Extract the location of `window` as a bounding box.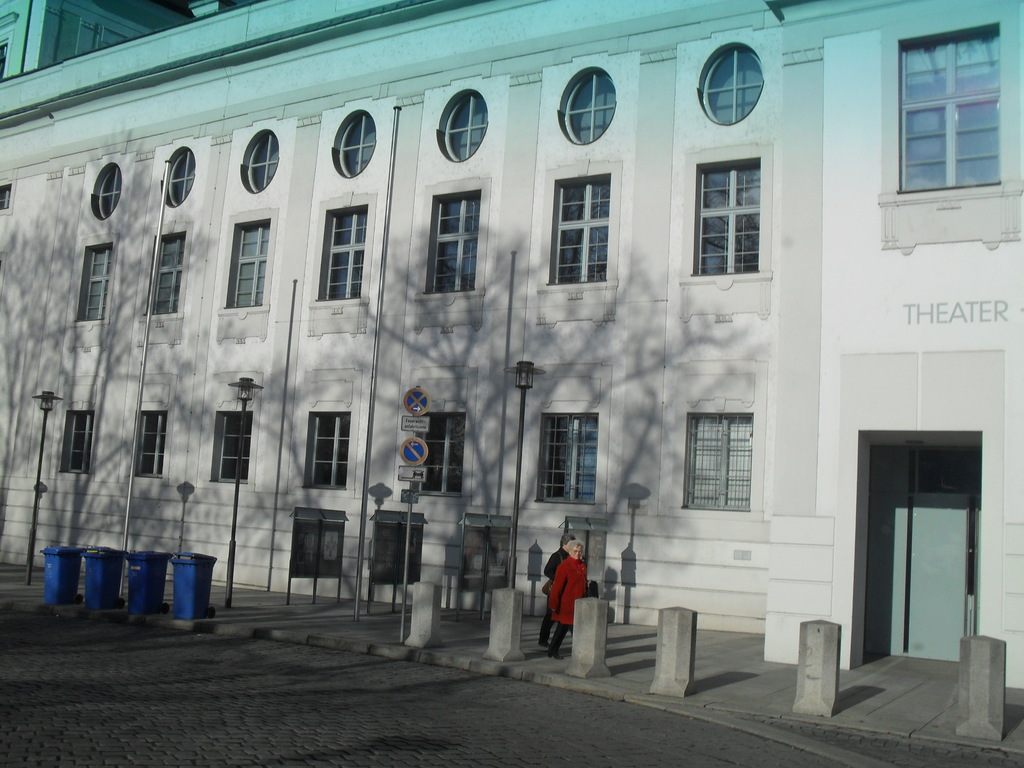
x1=95 y1=170 x2=119 y2=214.
